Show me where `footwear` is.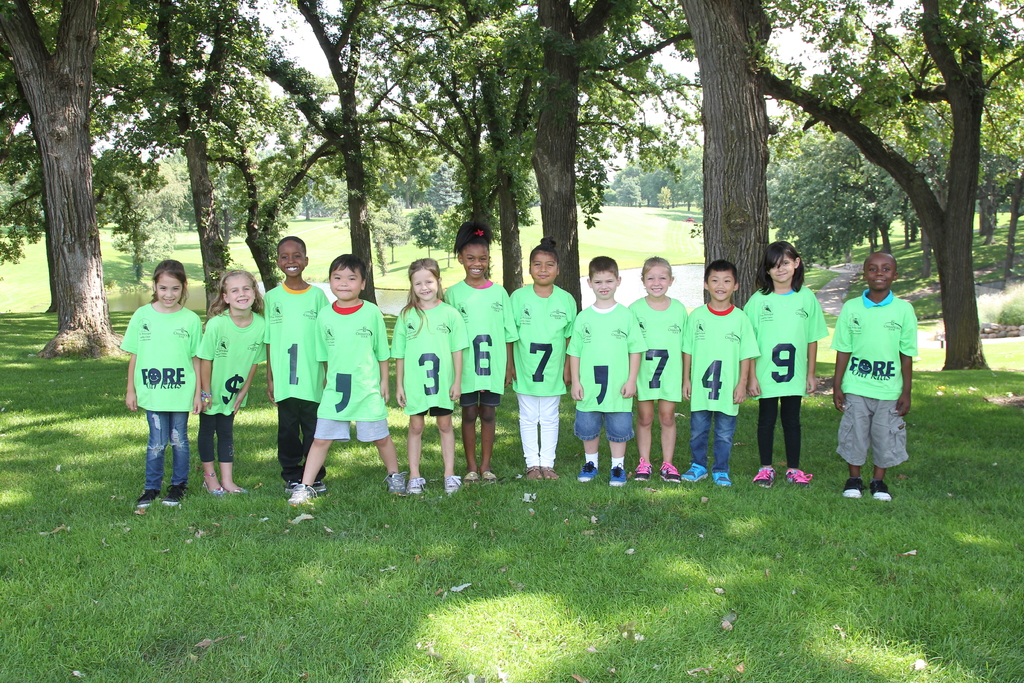
`footwear` is at {"x1": 135, "y1": 488, "x2": 159, "y2": 509}.
